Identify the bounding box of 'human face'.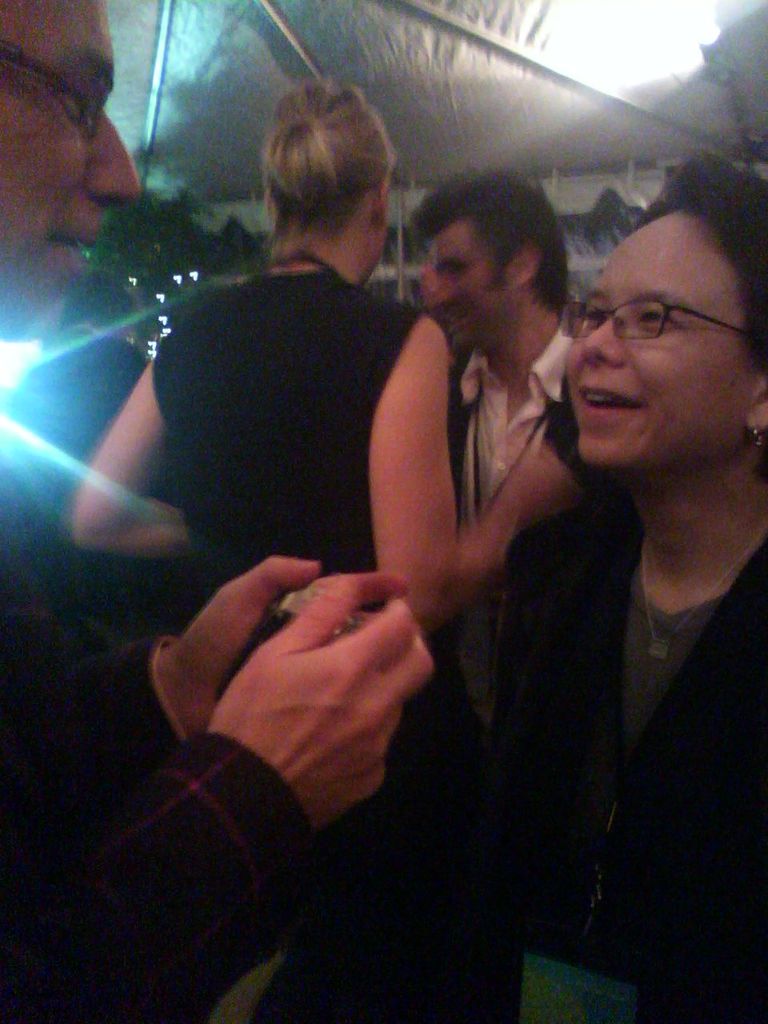
box(422, 214, 504, 350).
